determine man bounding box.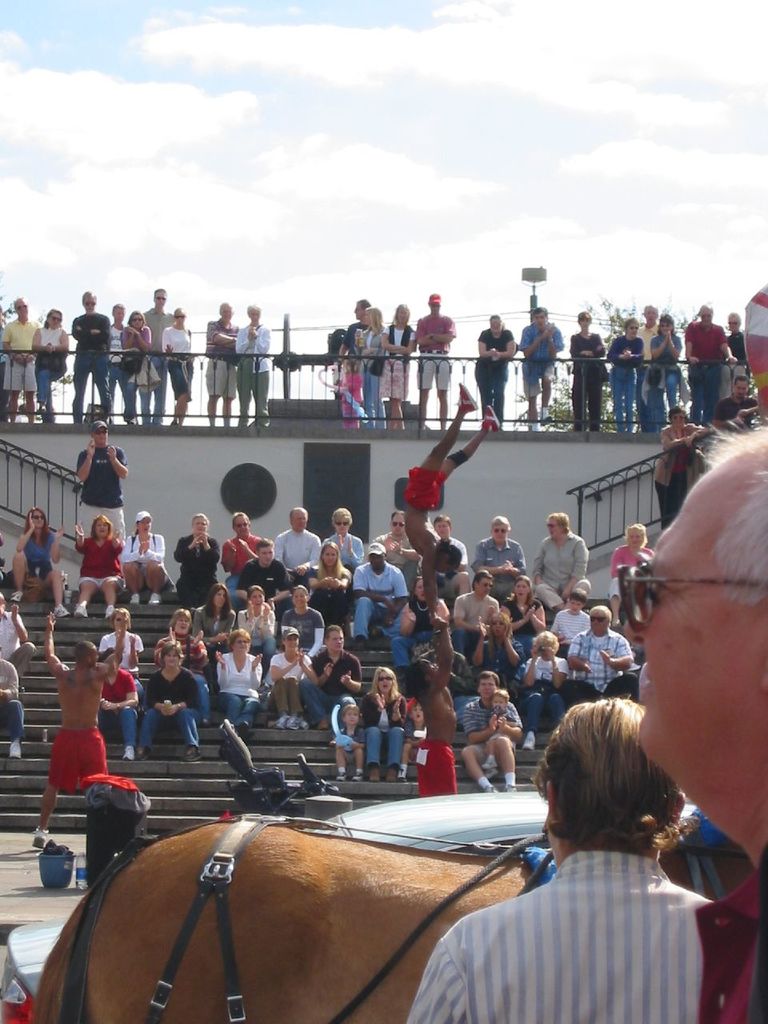
Determined: (407,287,453,426).
